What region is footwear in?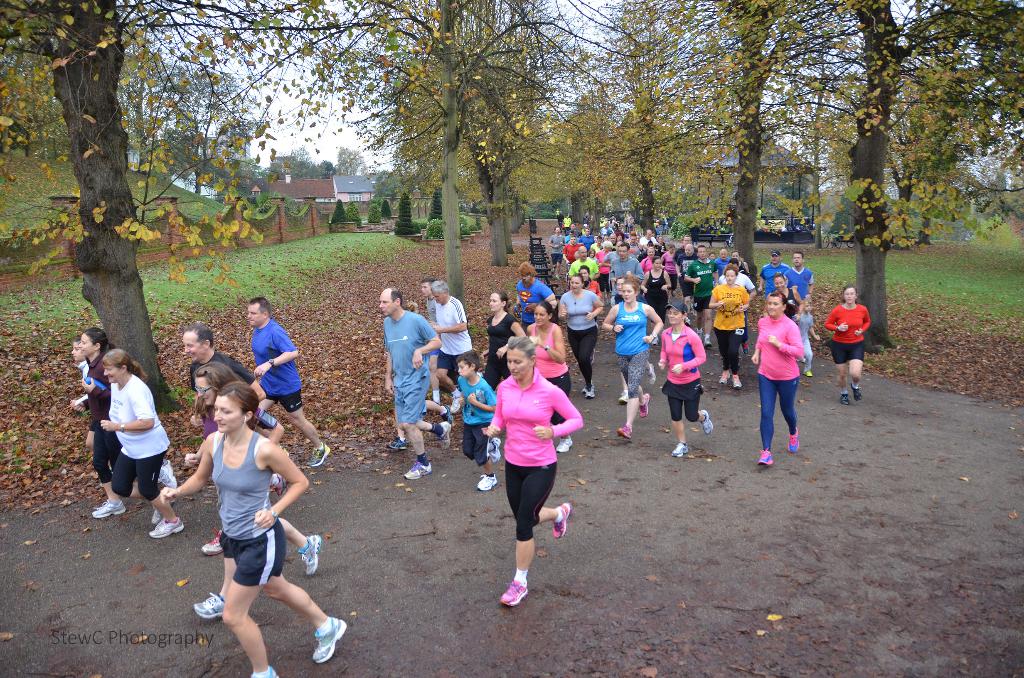
BBox(703, 337, 714, 348).
